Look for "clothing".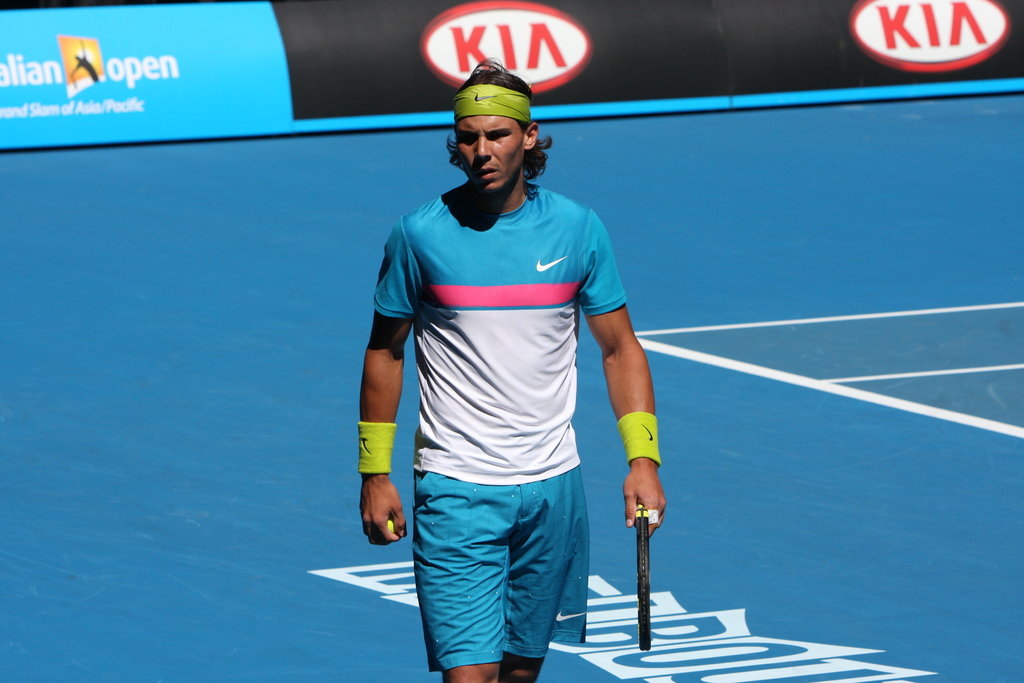
Found: (left=385, top=140, right=635, bottom=639).
